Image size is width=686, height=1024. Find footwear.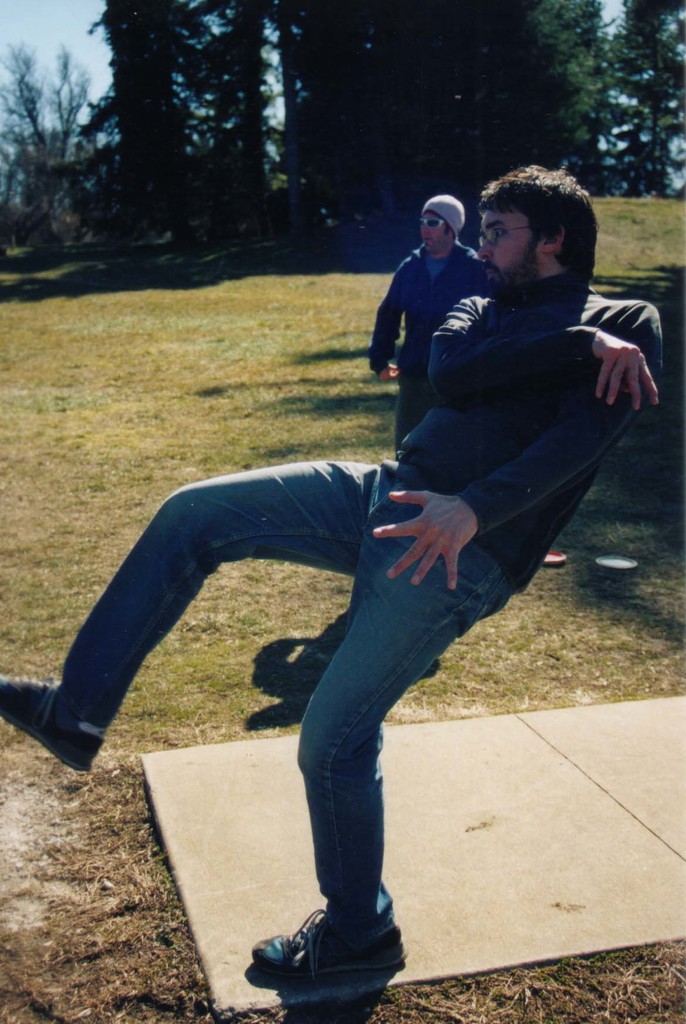
(left=246, top=898, right=406, bottom=1004).
